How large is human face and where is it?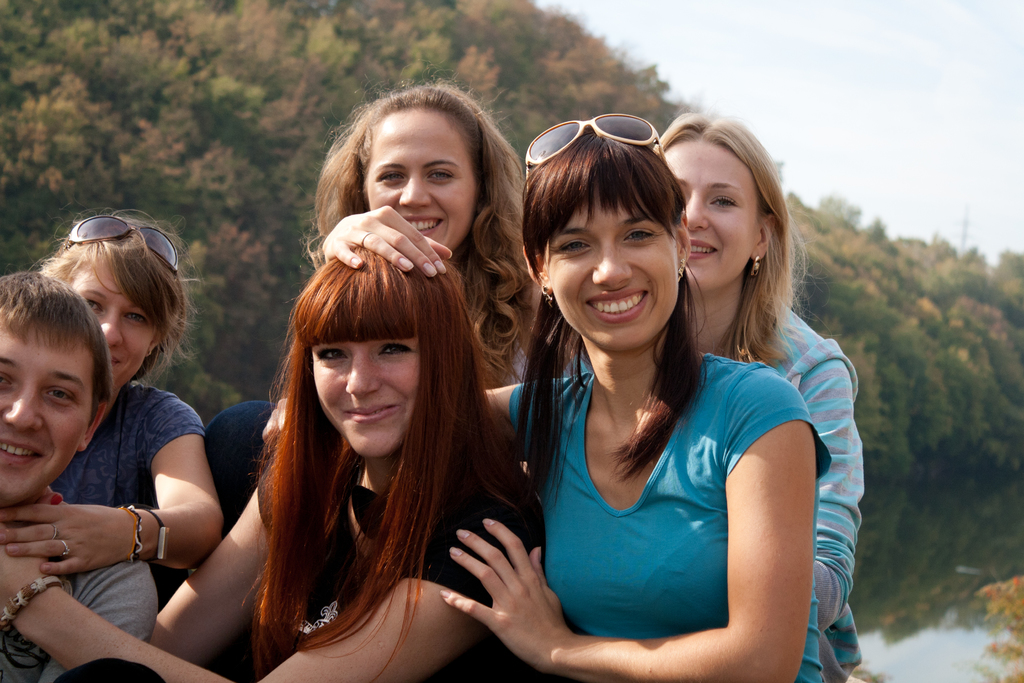
Bounding box: Rect(367, 107, 477, 242).
